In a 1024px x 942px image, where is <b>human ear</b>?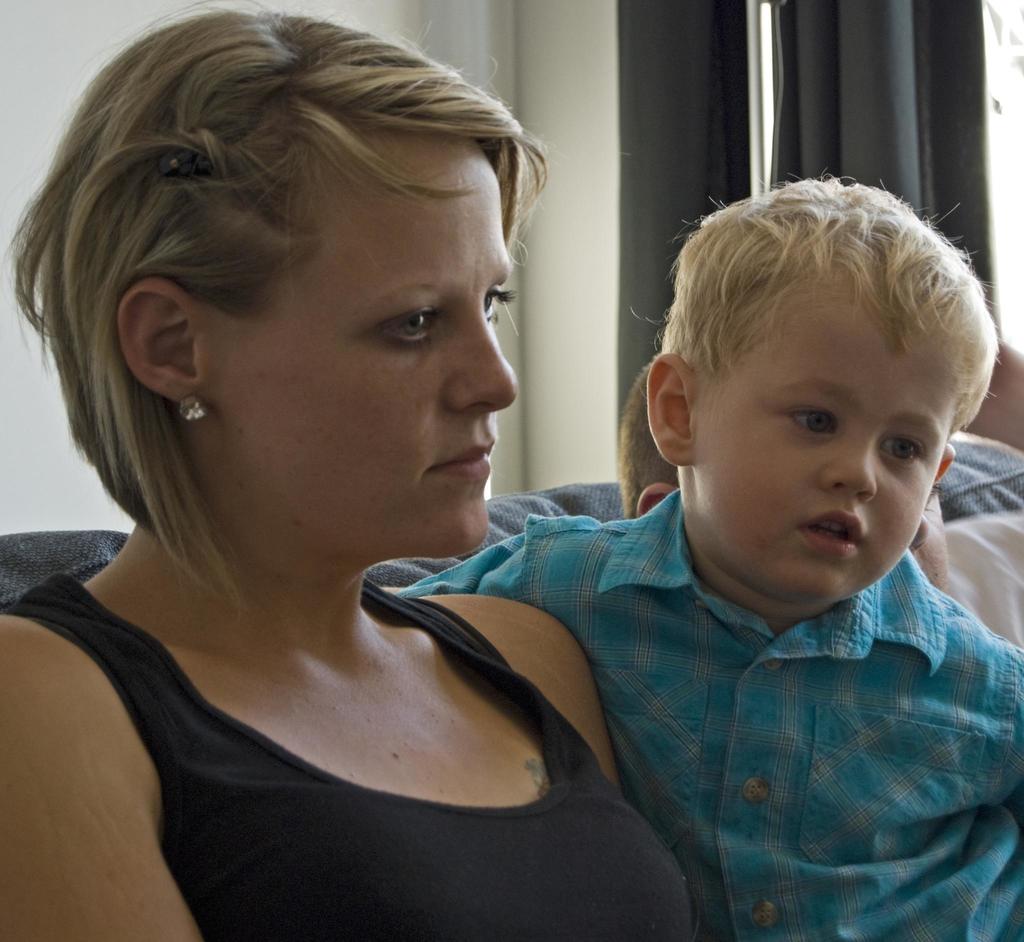
{"left": 634, "top": 487, "right": 681, "bottom": 519}.
